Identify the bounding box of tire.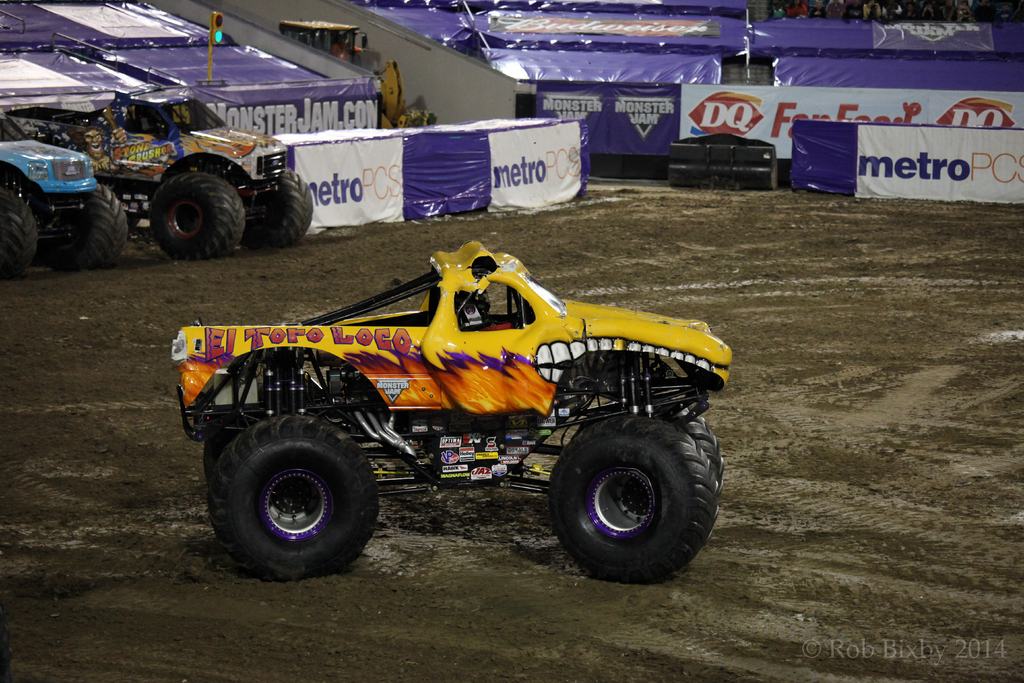
202, 406, 383, 575.
